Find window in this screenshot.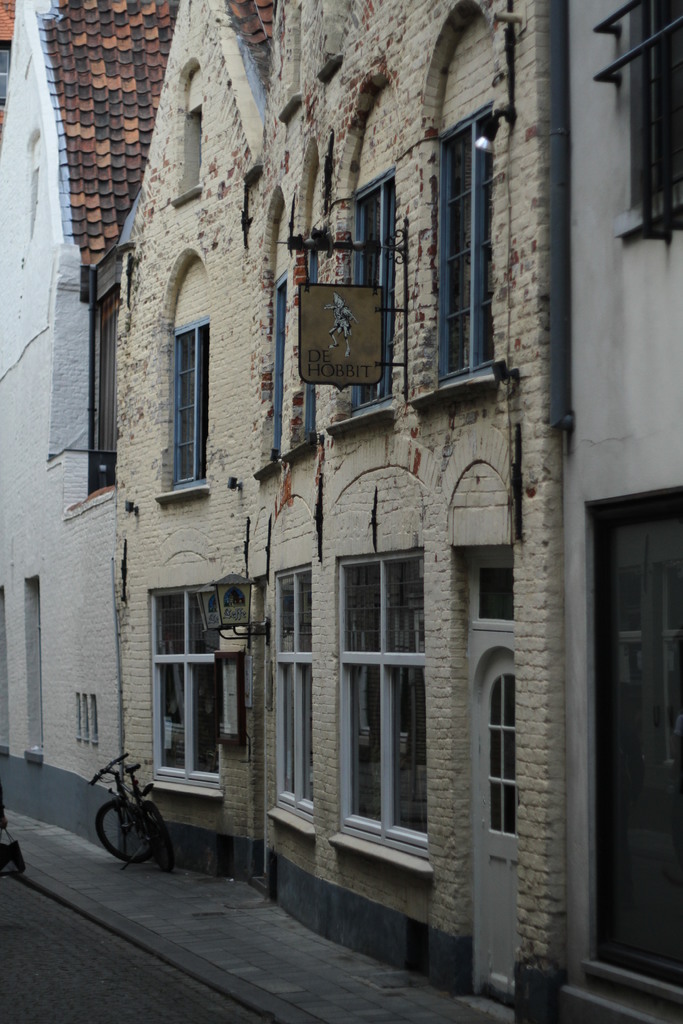
The bounding box for window is locate(336, 547, 427, 858).
